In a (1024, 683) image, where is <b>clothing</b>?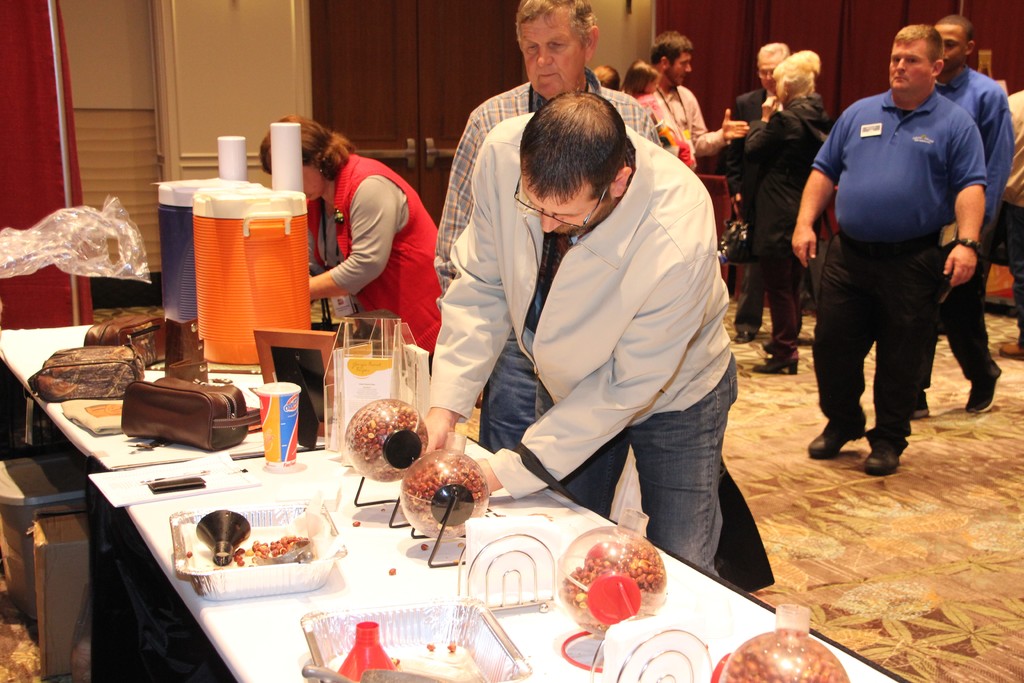
region(747, 93, 832, 359).
